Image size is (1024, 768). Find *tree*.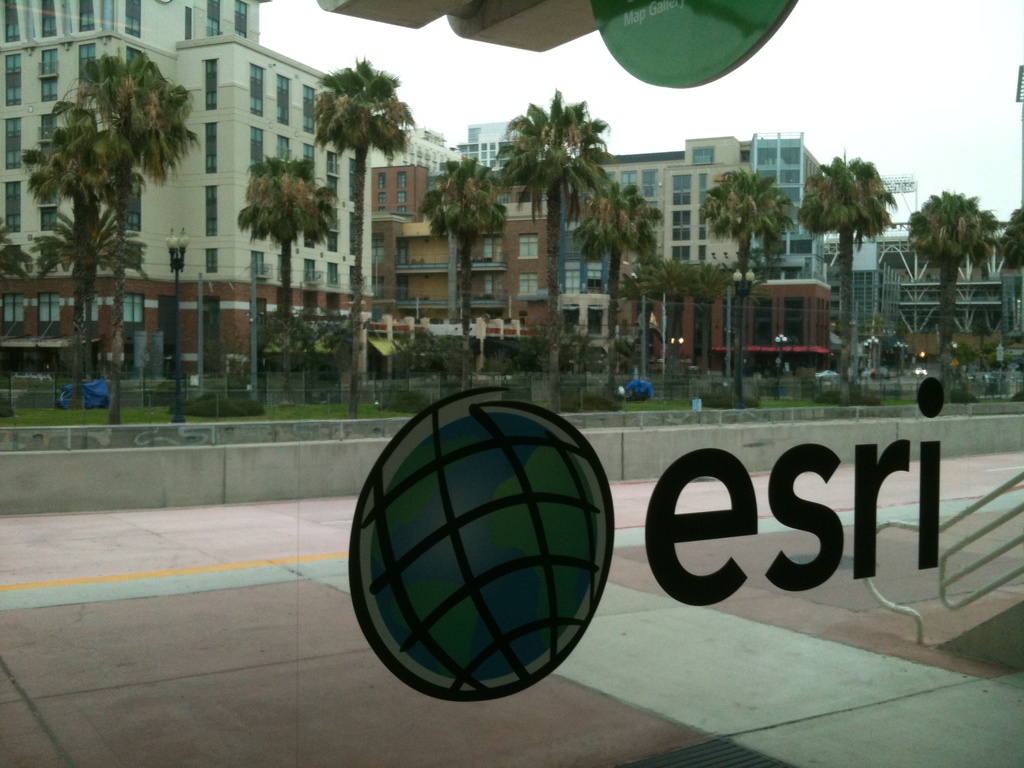
[left=696, top=171, right=793, bottom=393].
